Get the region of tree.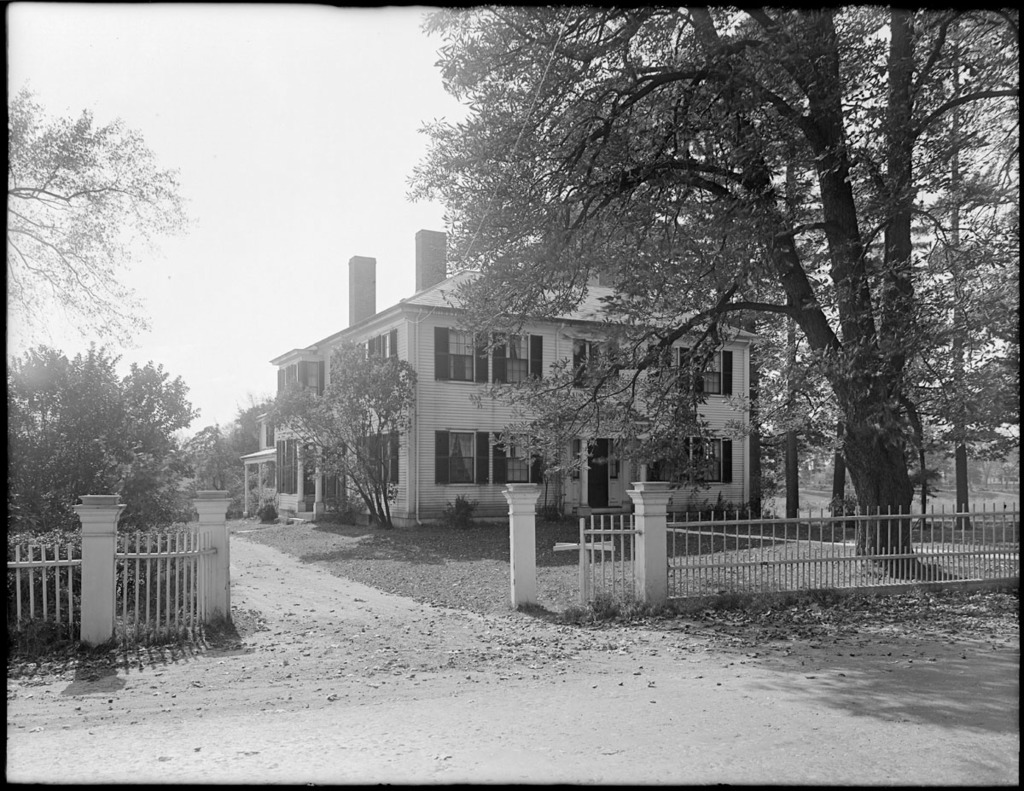
(271, 338, 433, 523).
